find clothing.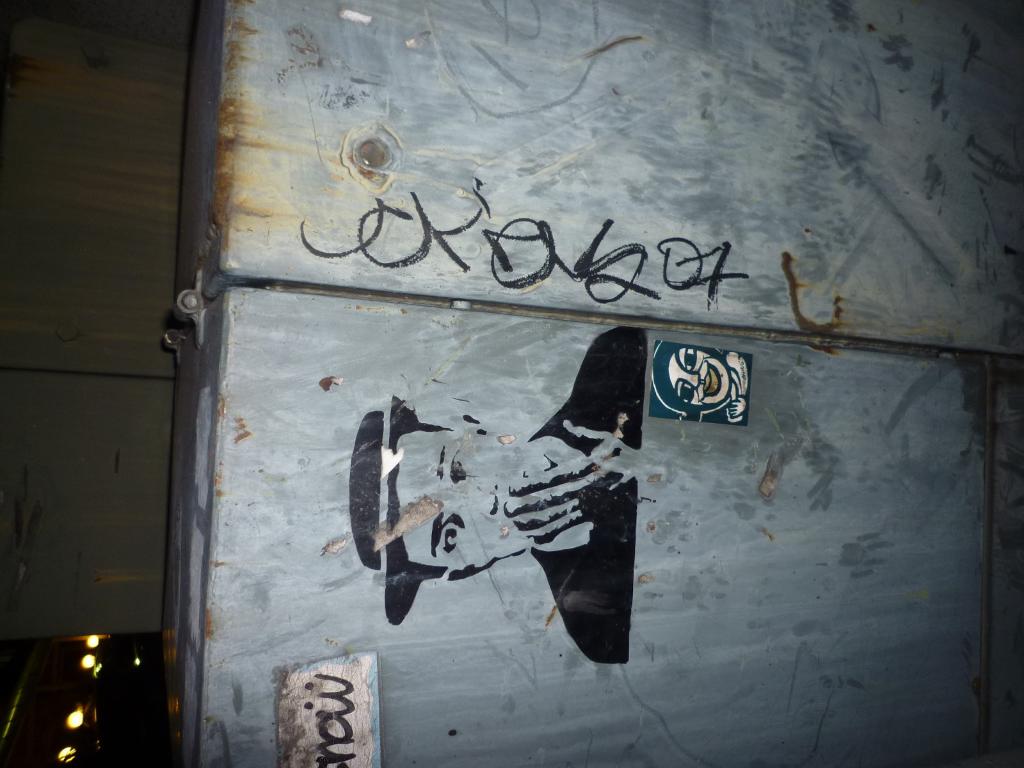
{"left": 533, "top": 324, "right": 651, "bottom": 668}.
